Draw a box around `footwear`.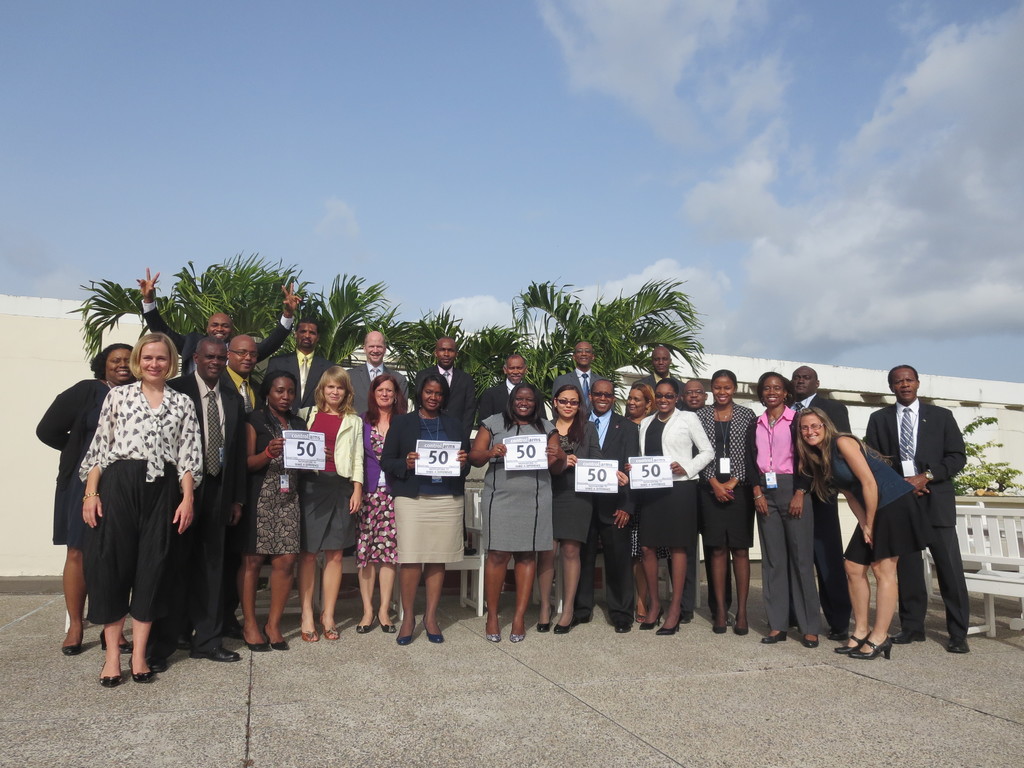
[left=216, top=621, right=243, bottom=642].
